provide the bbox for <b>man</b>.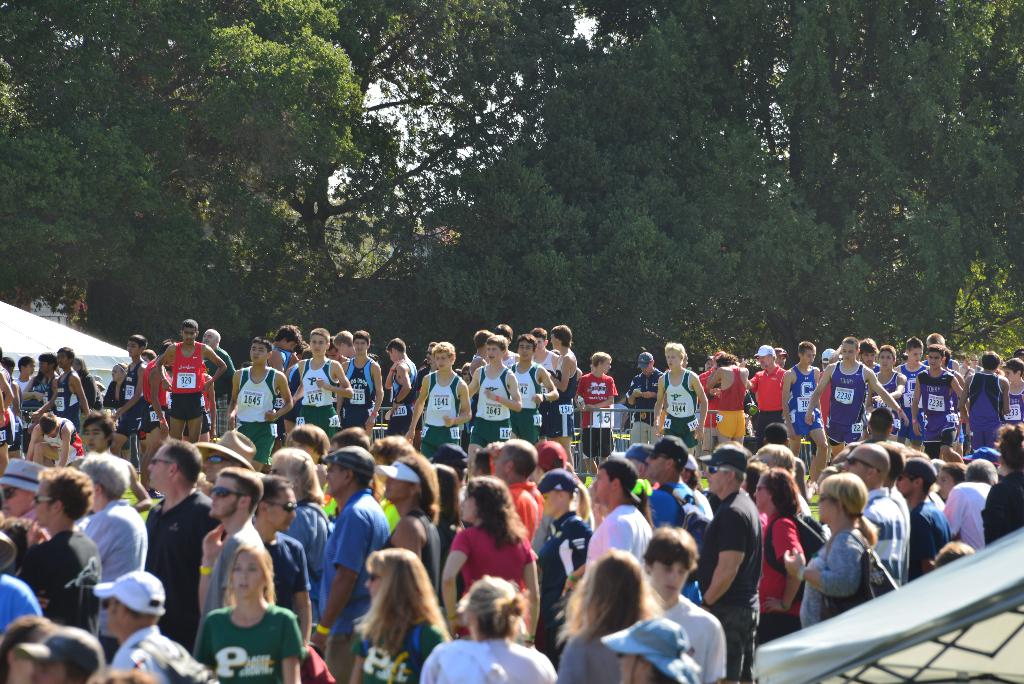
box=[196, 455, 273, 620].
